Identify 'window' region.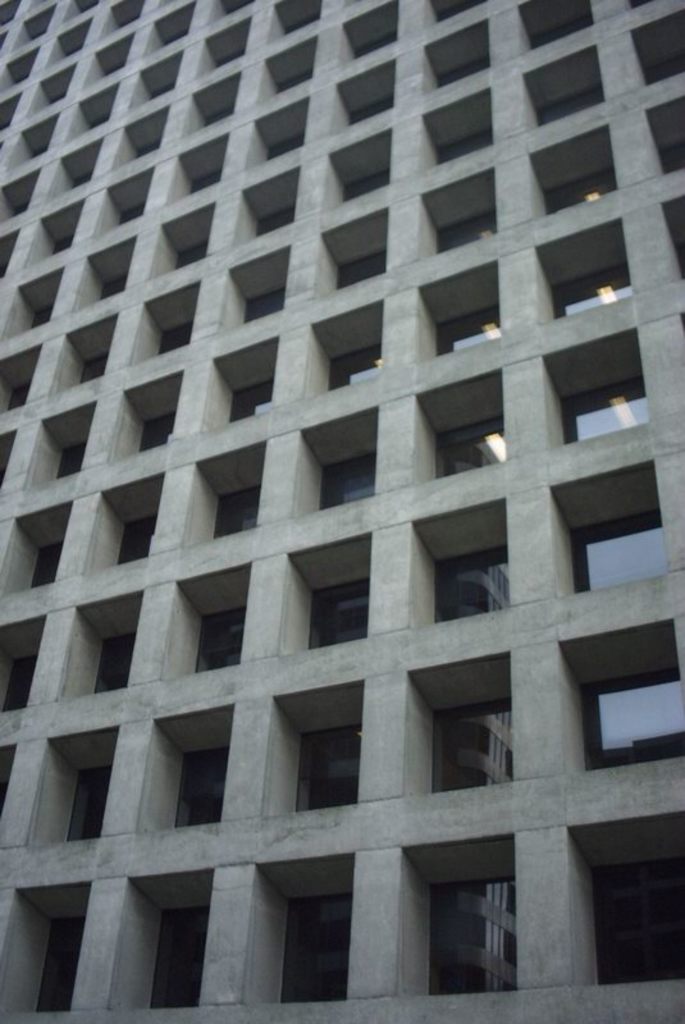
Region: x1=435, y1=305, x2=498, y2=356.
